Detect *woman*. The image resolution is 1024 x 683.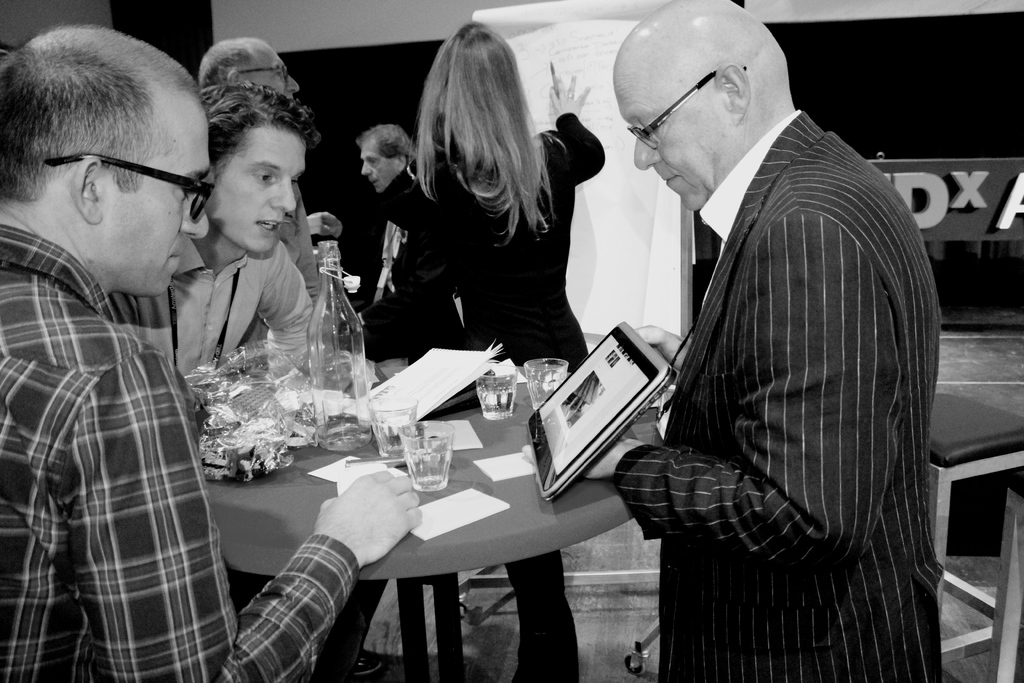
(left=354, top=15, right=605, bottom=682).
